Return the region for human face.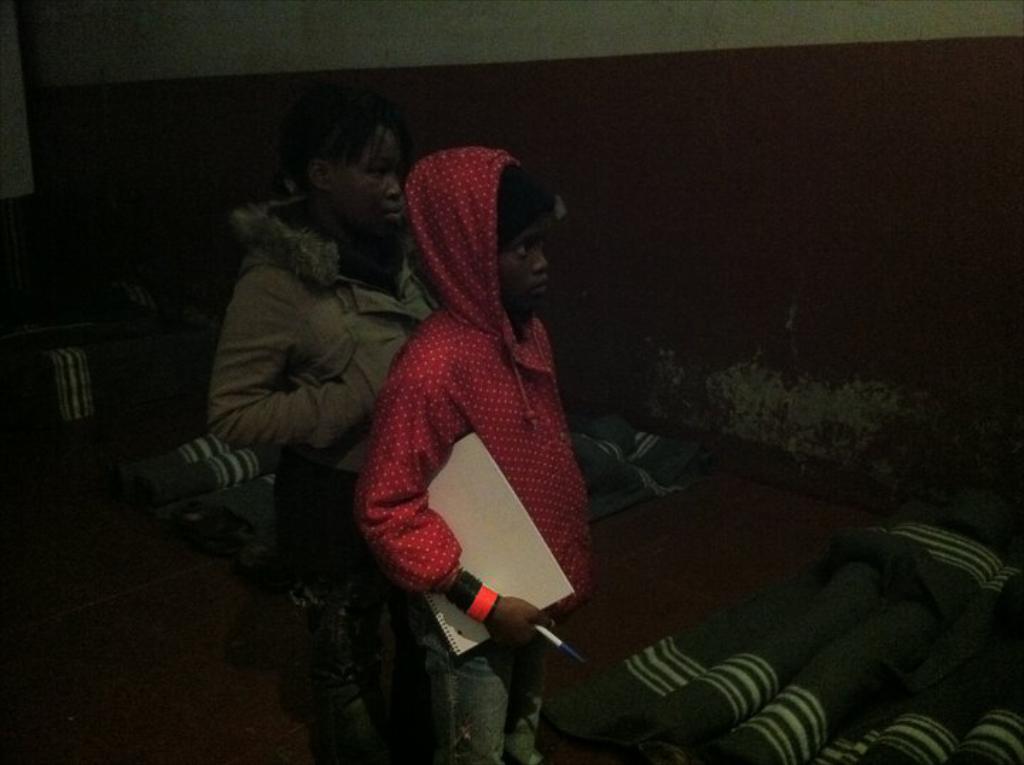
detection(329, 124, 408, 242).
